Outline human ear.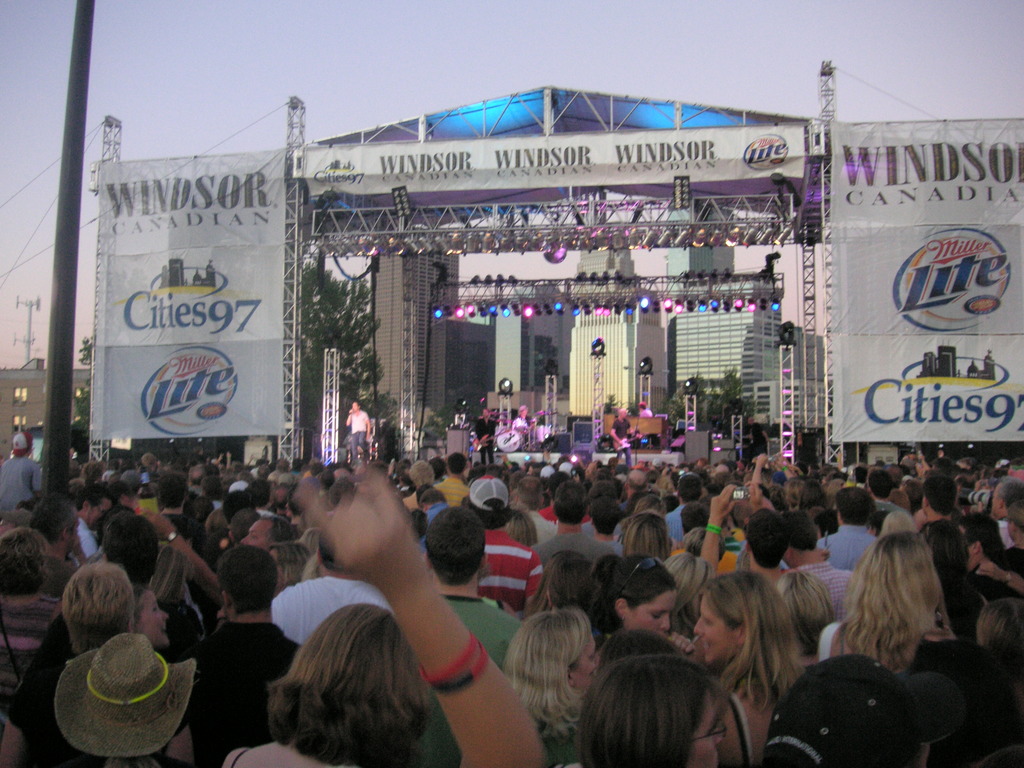
Outline: (left=618, top=599, right=627, bottom=619).
